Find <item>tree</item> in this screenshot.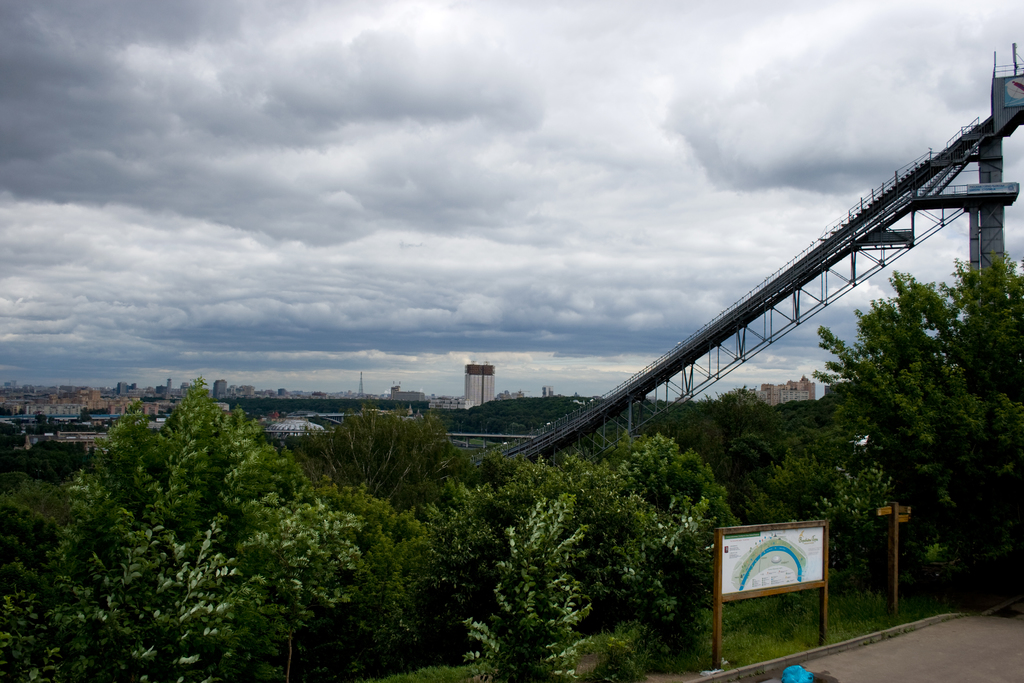
The bounding box for <item>tree</item> is l=661, t=374, r=790, b=511.
